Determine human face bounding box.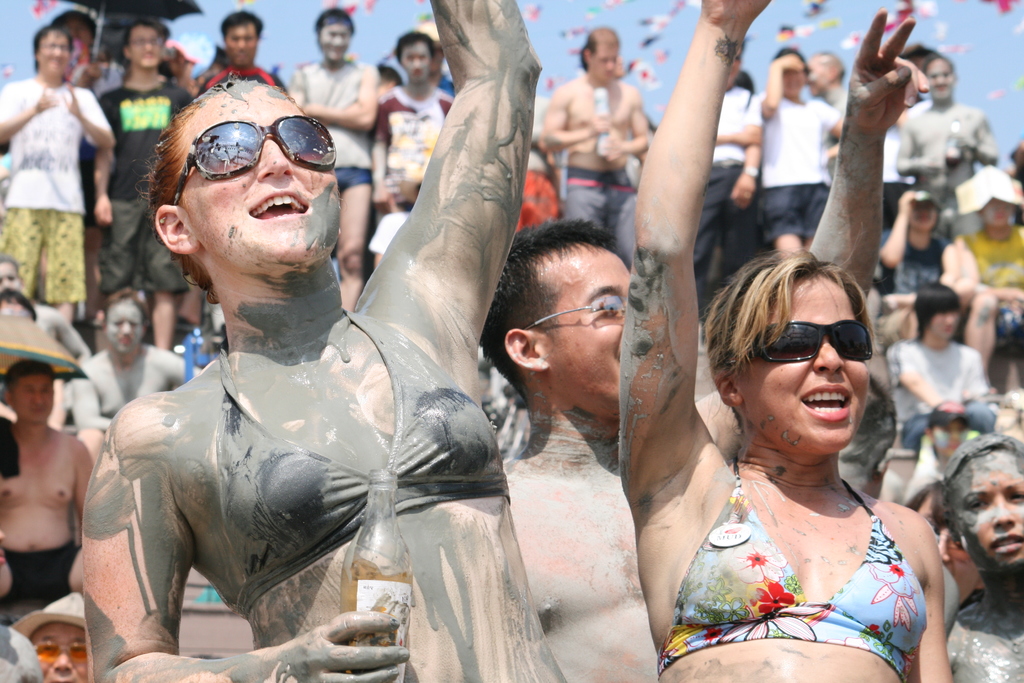
Determined: bbox=[742, 273, 870, 448].
